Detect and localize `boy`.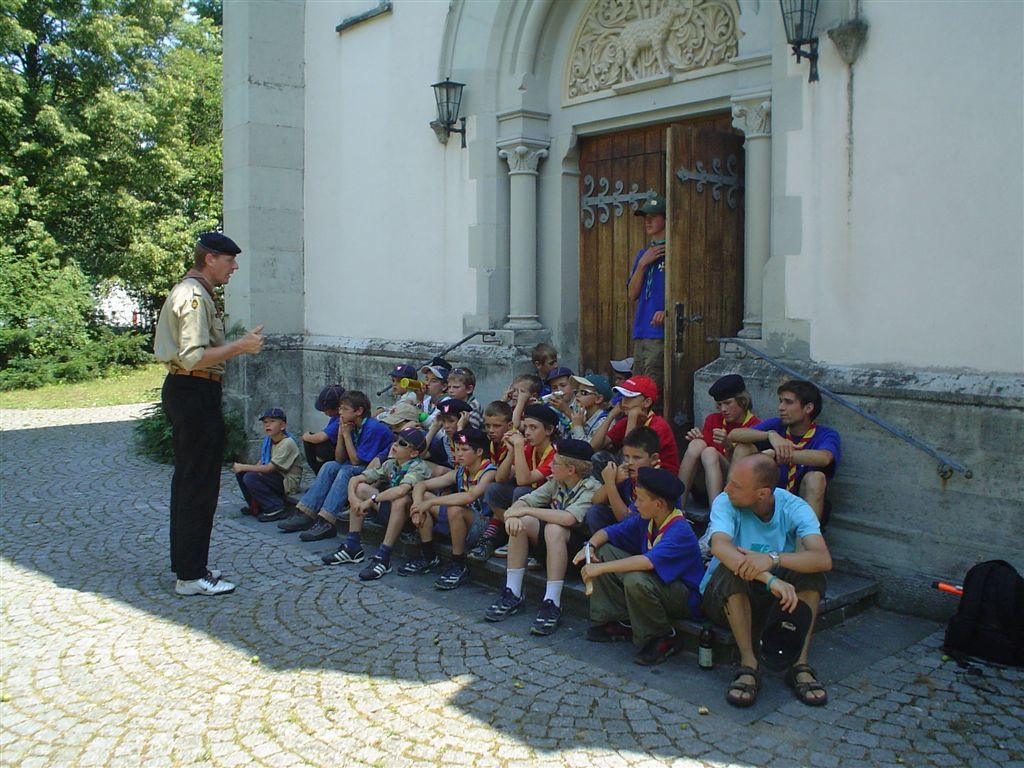
Localized at box=[475, 405, 560, 558].
